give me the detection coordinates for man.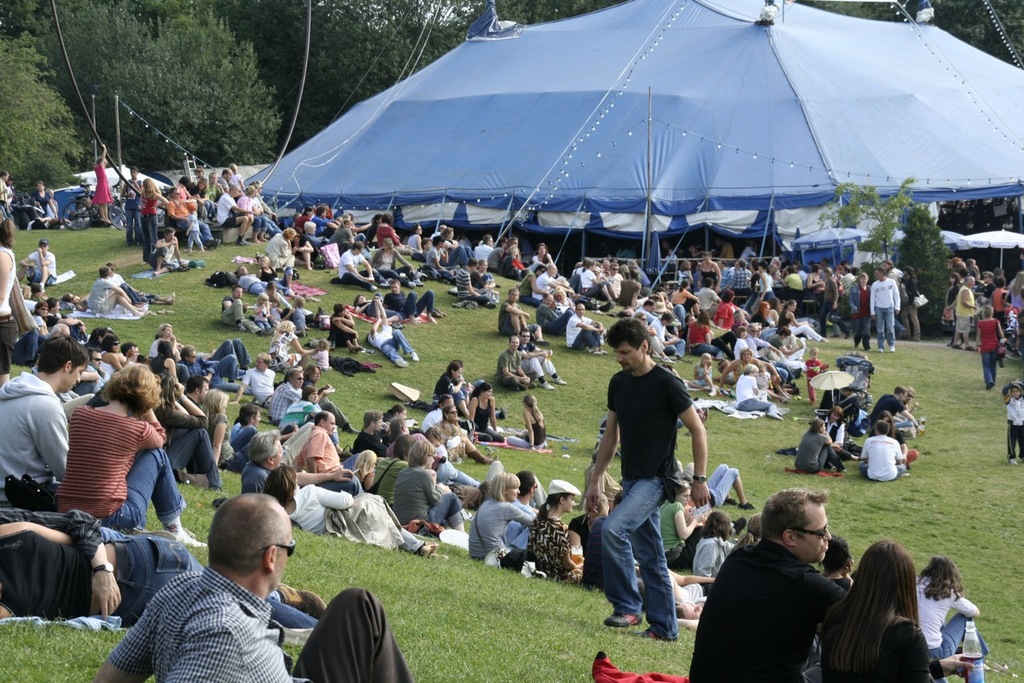
bbox(633, 298, 656, 324).
